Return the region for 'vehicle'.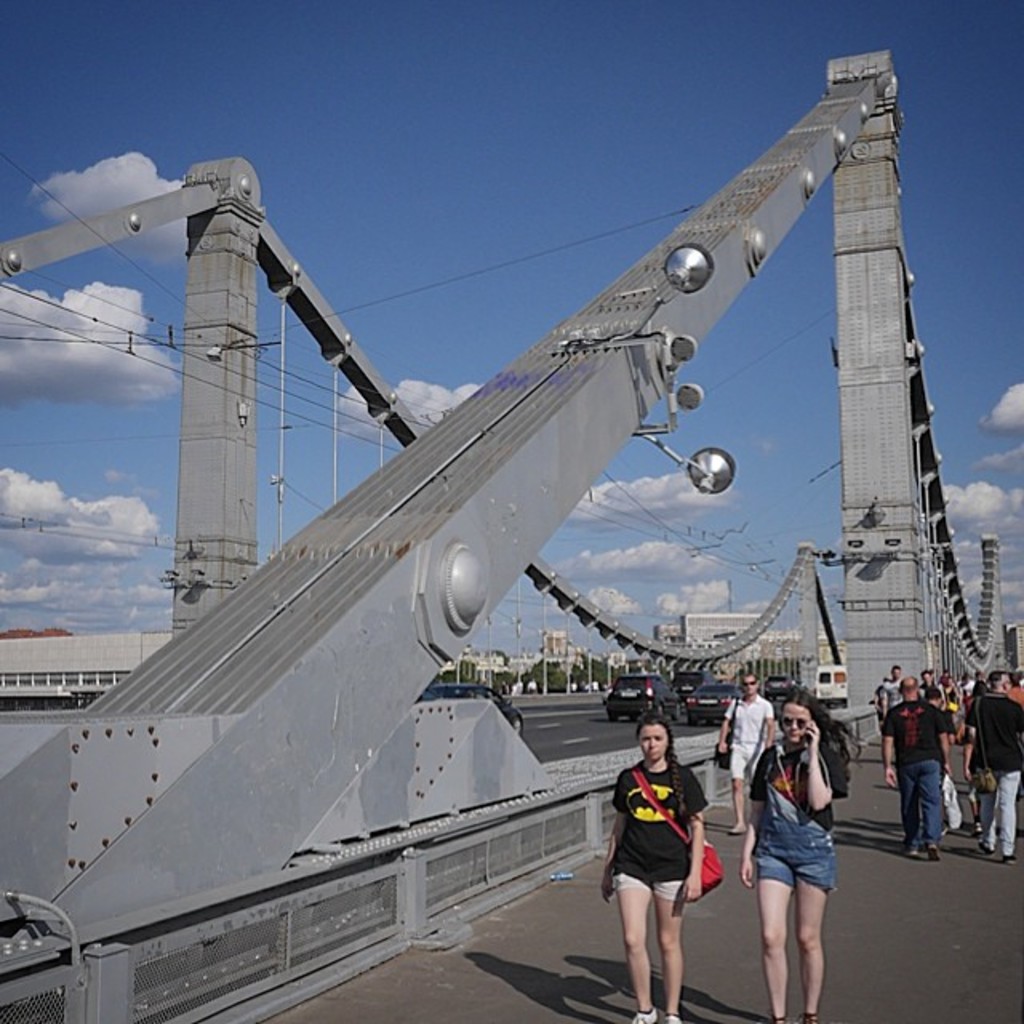
box(608, 675, 685, 726).
